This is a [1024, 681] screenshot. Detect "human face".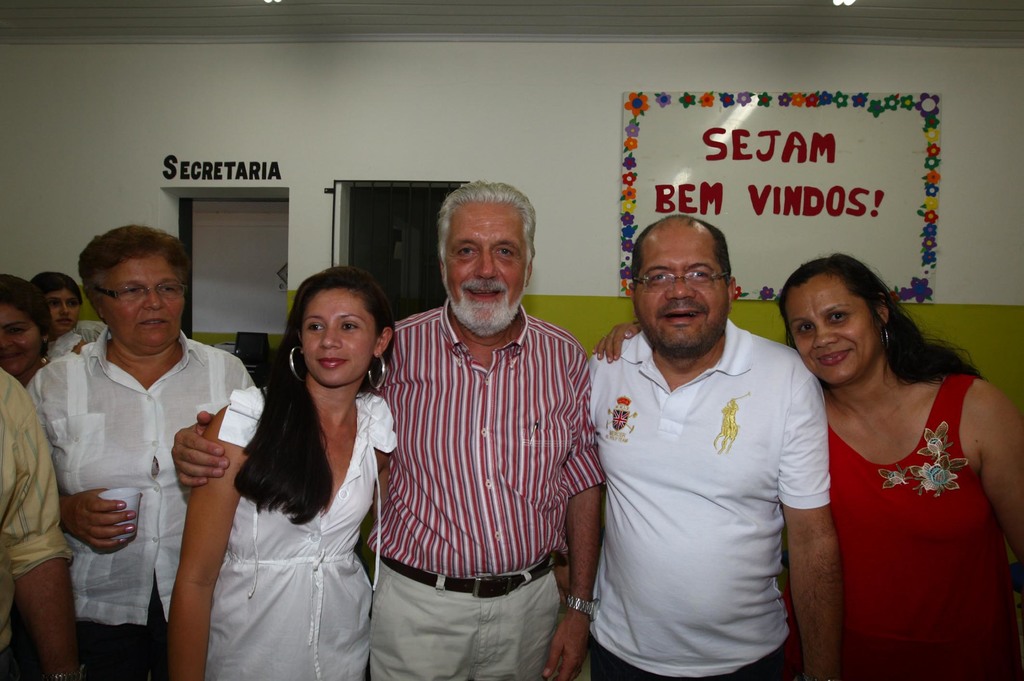
[left=440, top=202, right=529, bottom=331].
